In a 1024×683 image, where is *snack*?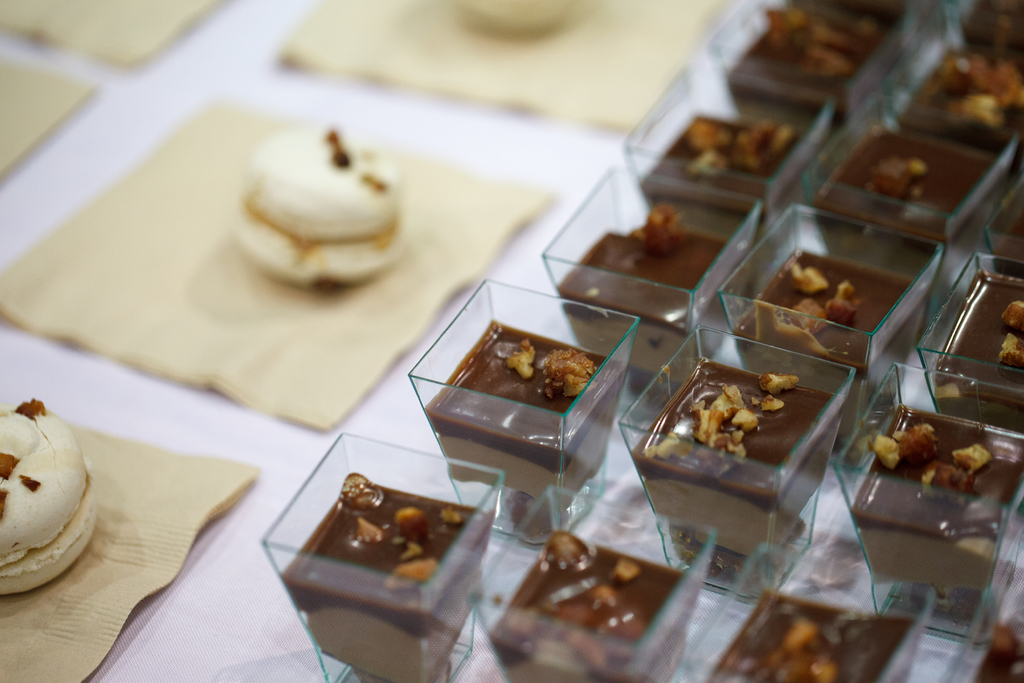
region(740, 9, 897, 108).
